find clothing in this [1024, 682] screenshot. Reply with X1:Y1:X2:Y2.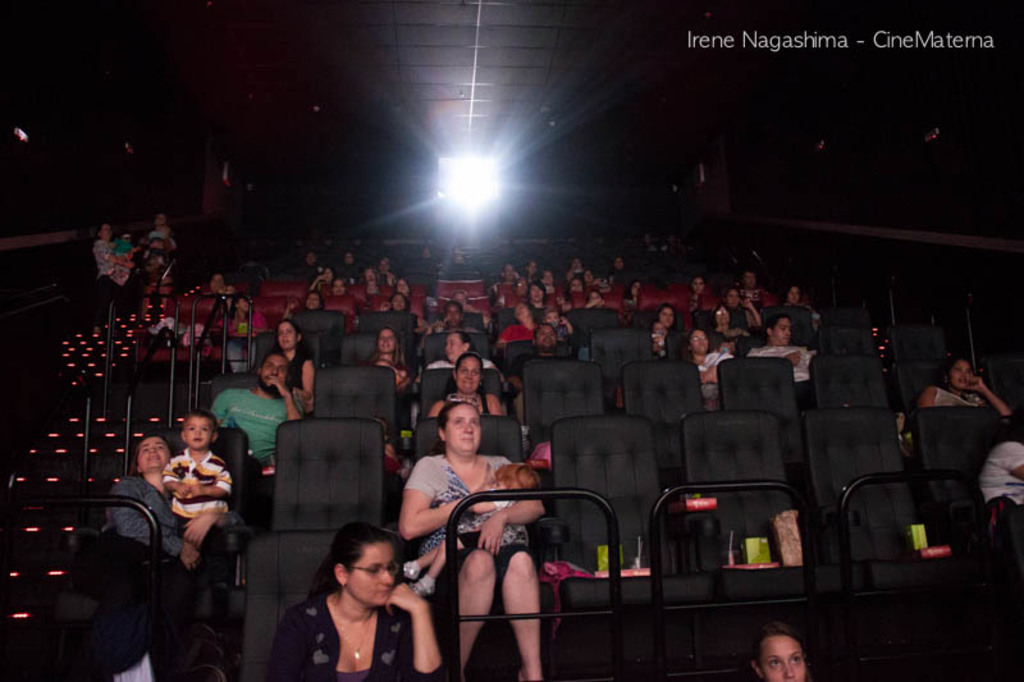
937:386:979:408.
